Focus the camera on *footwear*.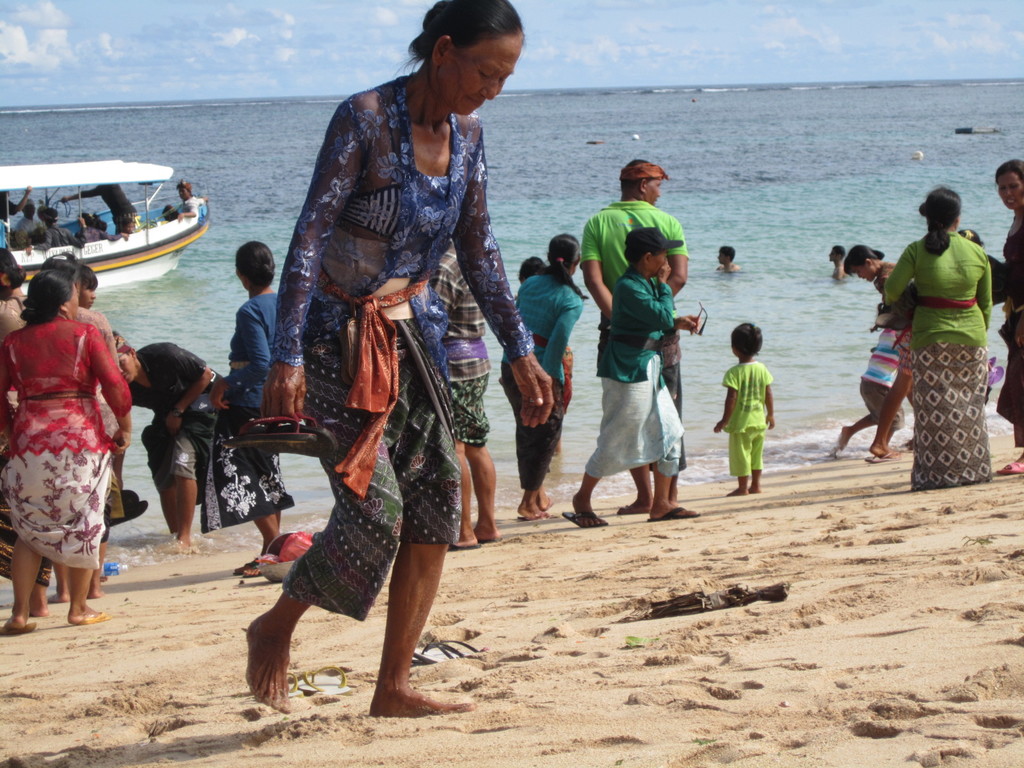
Focus region: <box>541,497,554,511</box>.
